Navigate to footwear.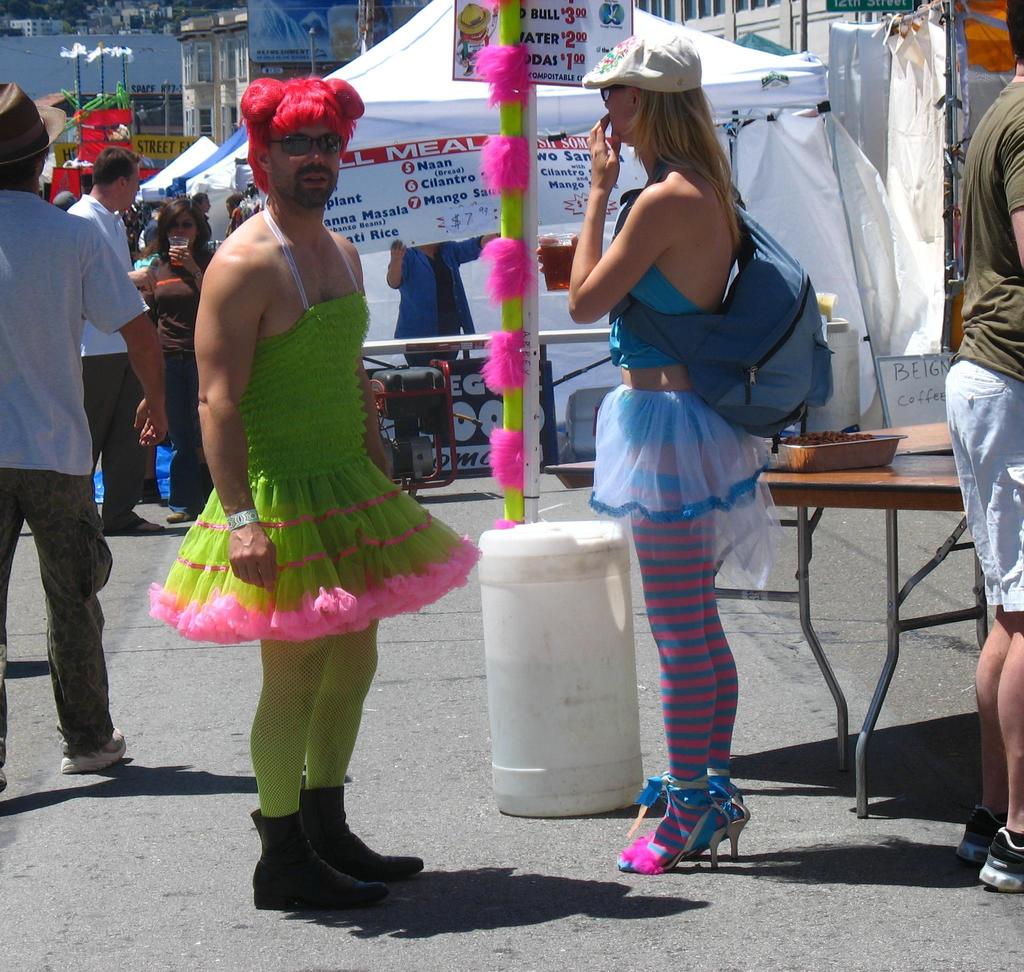
Navigation target: 685/768/753/863.
